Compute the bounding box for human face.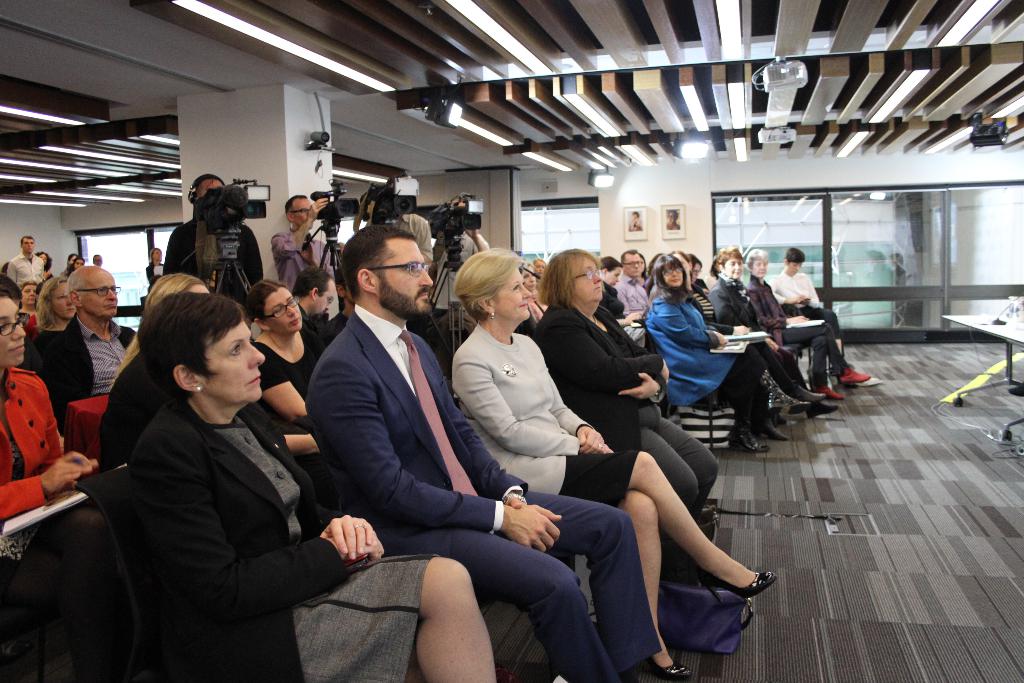
crop(51, 281, 75, 315).
